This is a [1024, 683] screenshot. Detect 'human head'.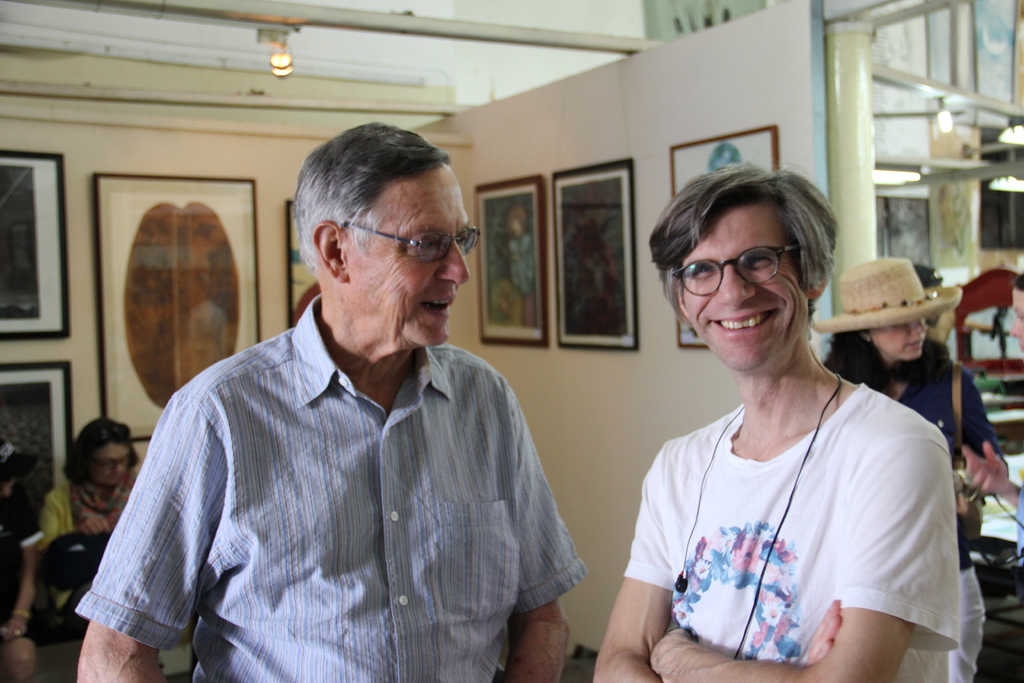
crop(295, 118, 472, 353).
